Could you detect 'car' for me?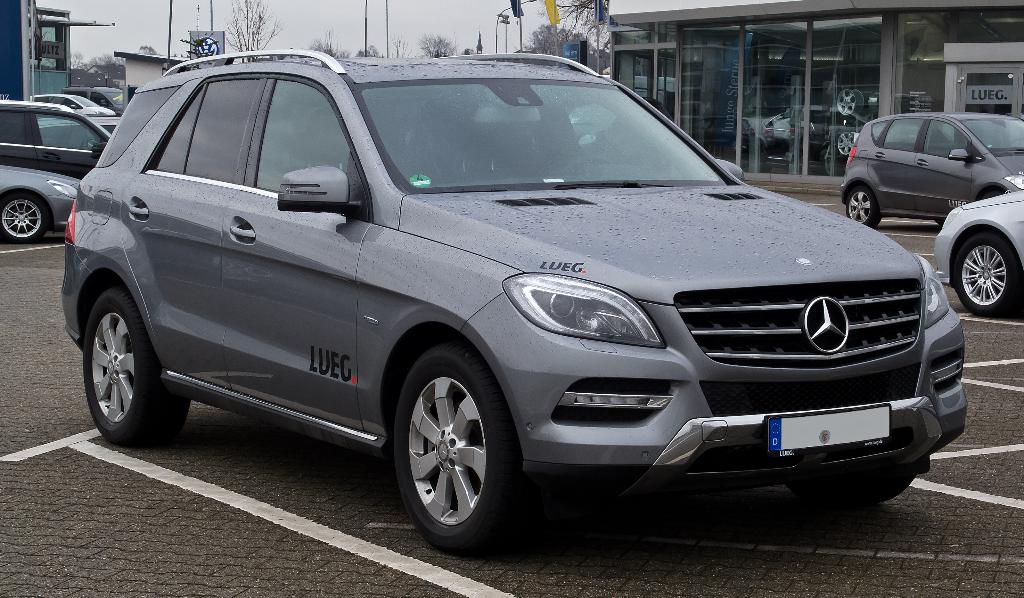
Detection result: pyautogui.locateOnScreen(931, 180, 1023, 314).
